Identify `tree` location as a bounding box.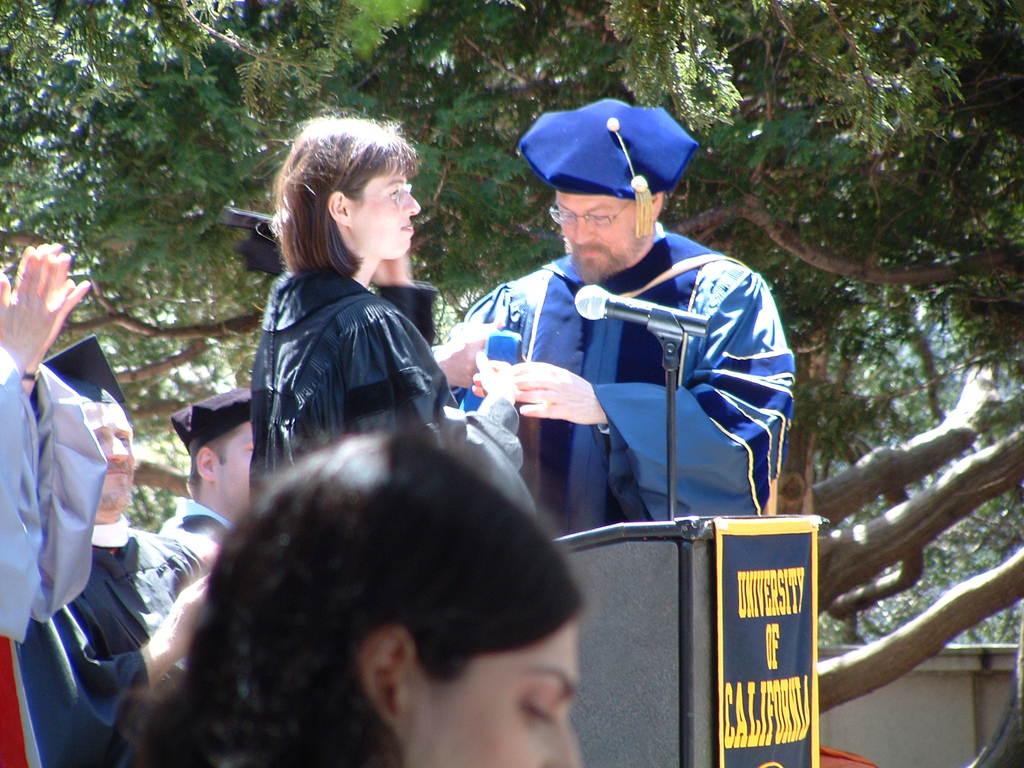
box(276, 0, 1023, 705).
